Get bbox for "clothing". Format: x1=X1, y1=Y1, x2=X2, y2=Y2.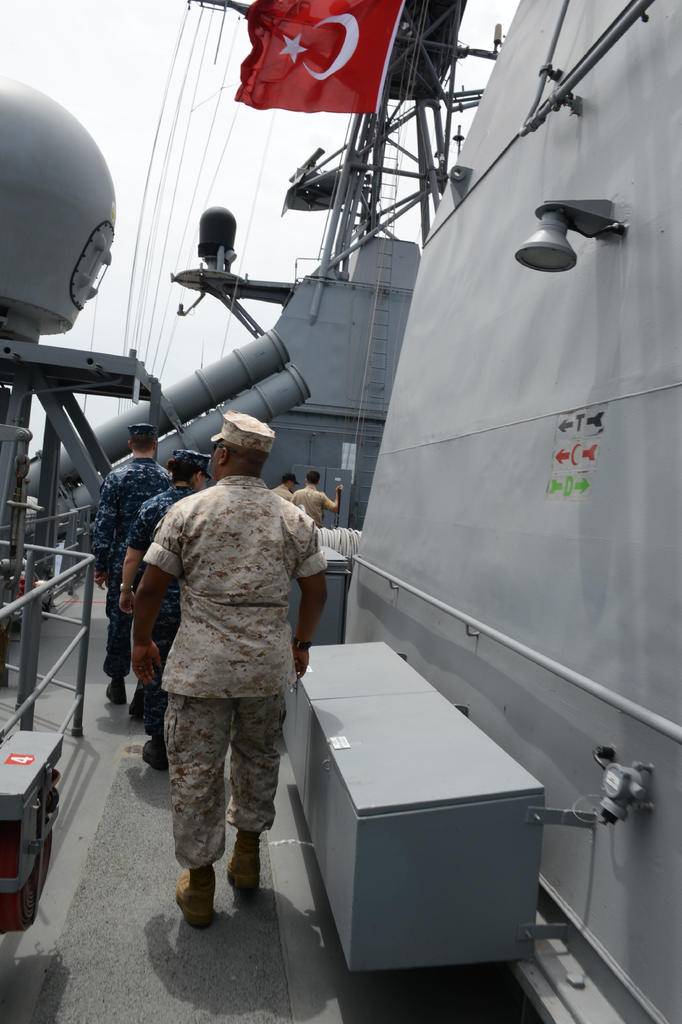
x1=128, y1=483, x2=200, y2=733.
